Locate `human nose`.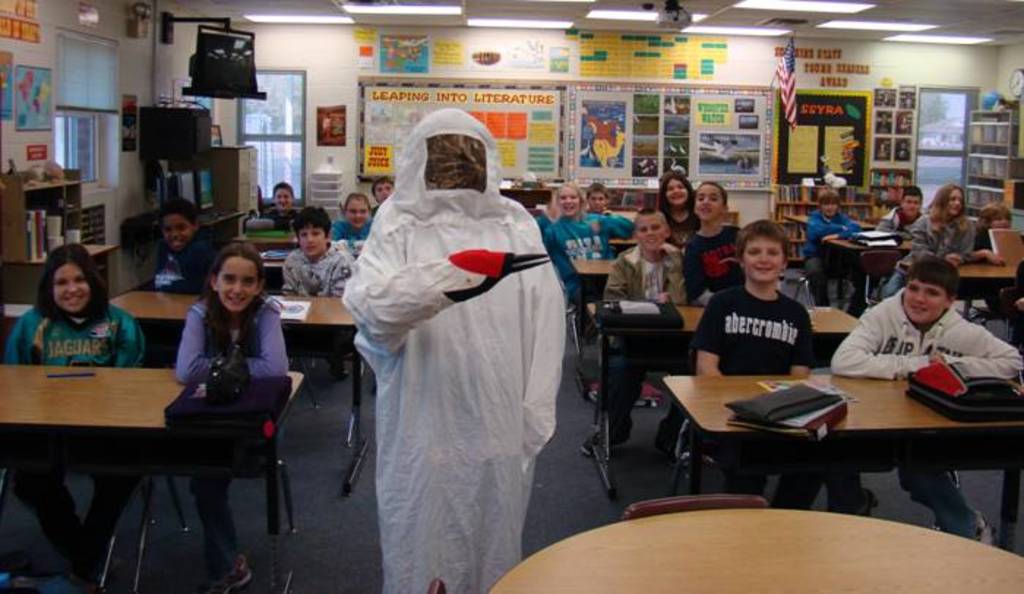
Bounding box: select_region(644, 225, 654, 237).
